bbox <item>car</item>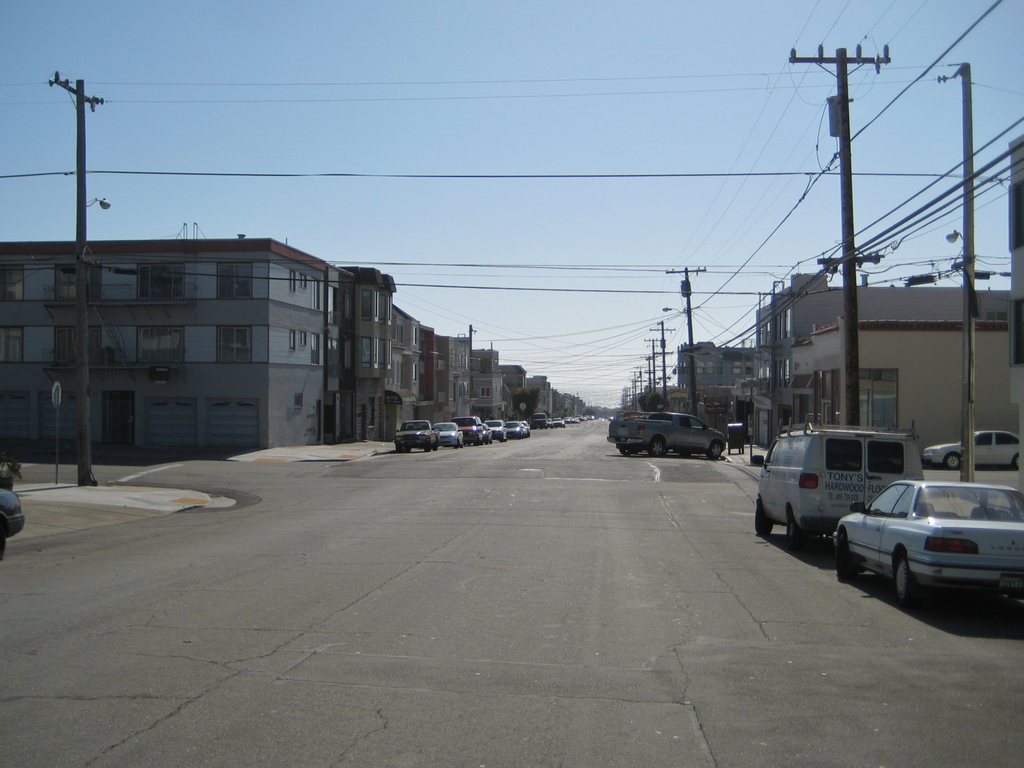
select_region(916, 428, 1023, 474)
